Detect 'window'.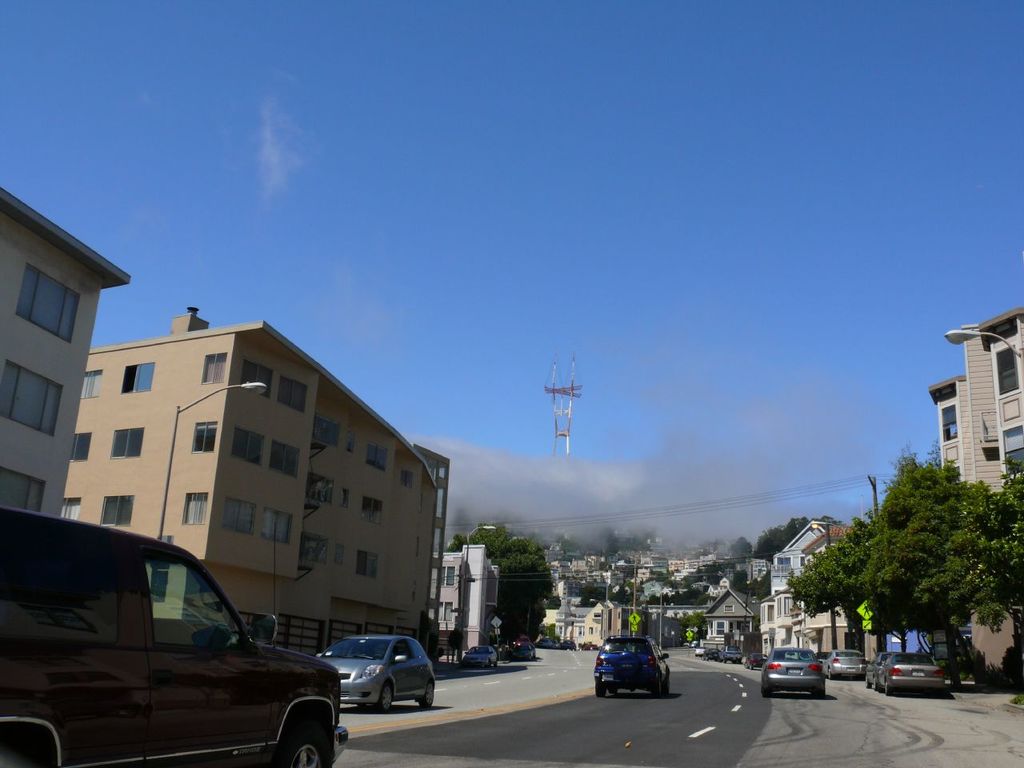
Detected at select_region(1, 534, 119, 642).
